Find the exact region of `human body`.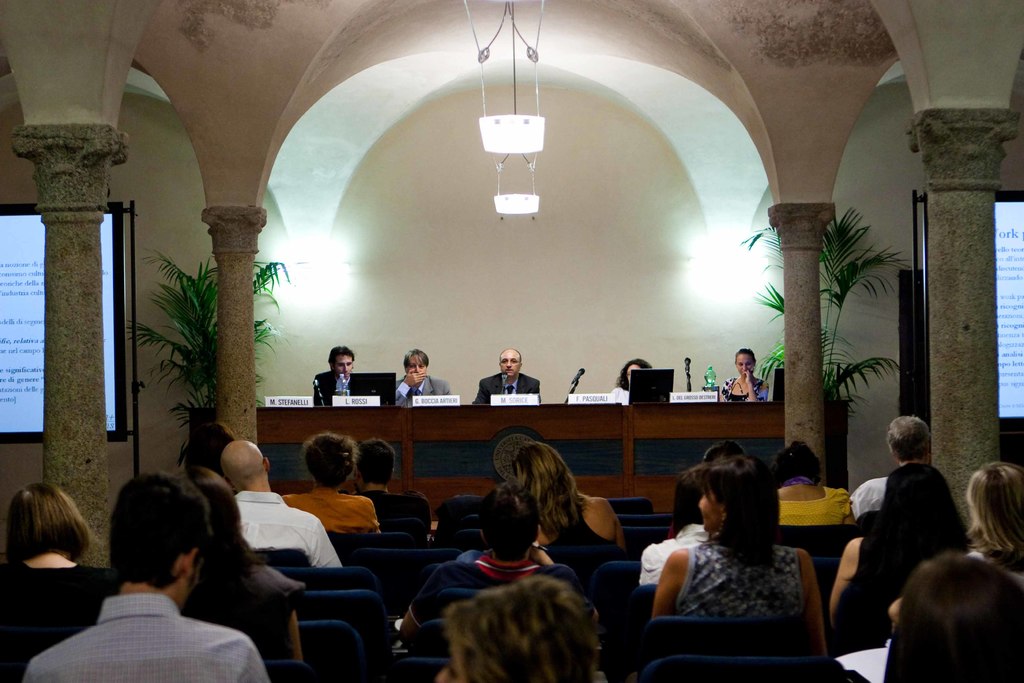
Exact region: 531/490/627/575.
